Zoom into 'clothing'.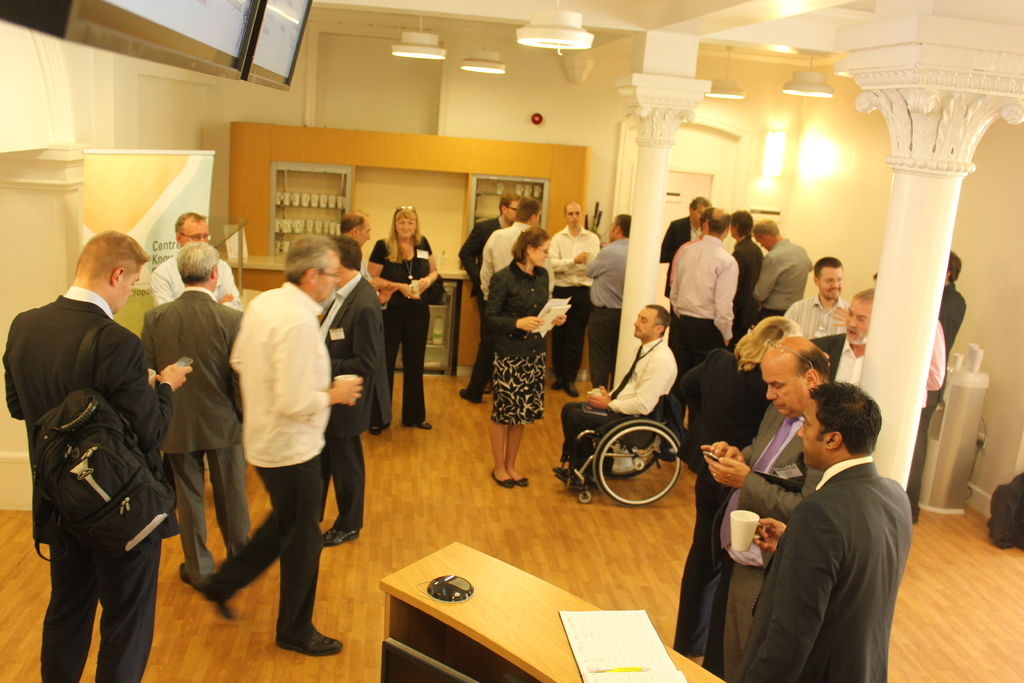
Zoom target: [left=787, top=293, right=844, bottom=344].
